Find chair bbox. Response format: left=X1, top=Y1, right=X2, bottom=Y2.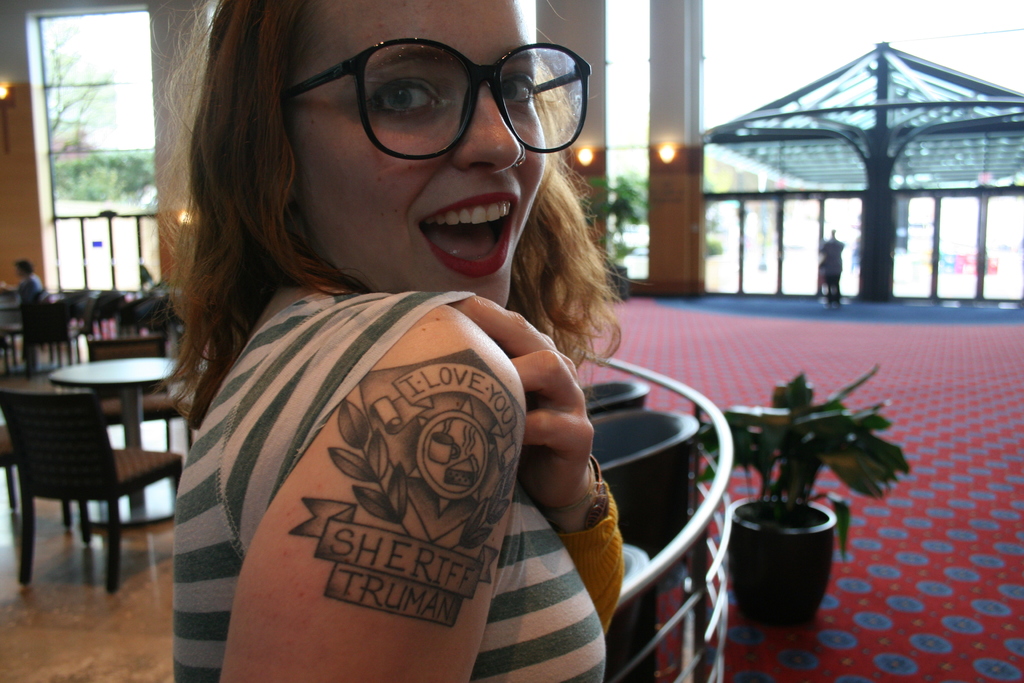
left=3, top=342, right=164, bottom=611.
